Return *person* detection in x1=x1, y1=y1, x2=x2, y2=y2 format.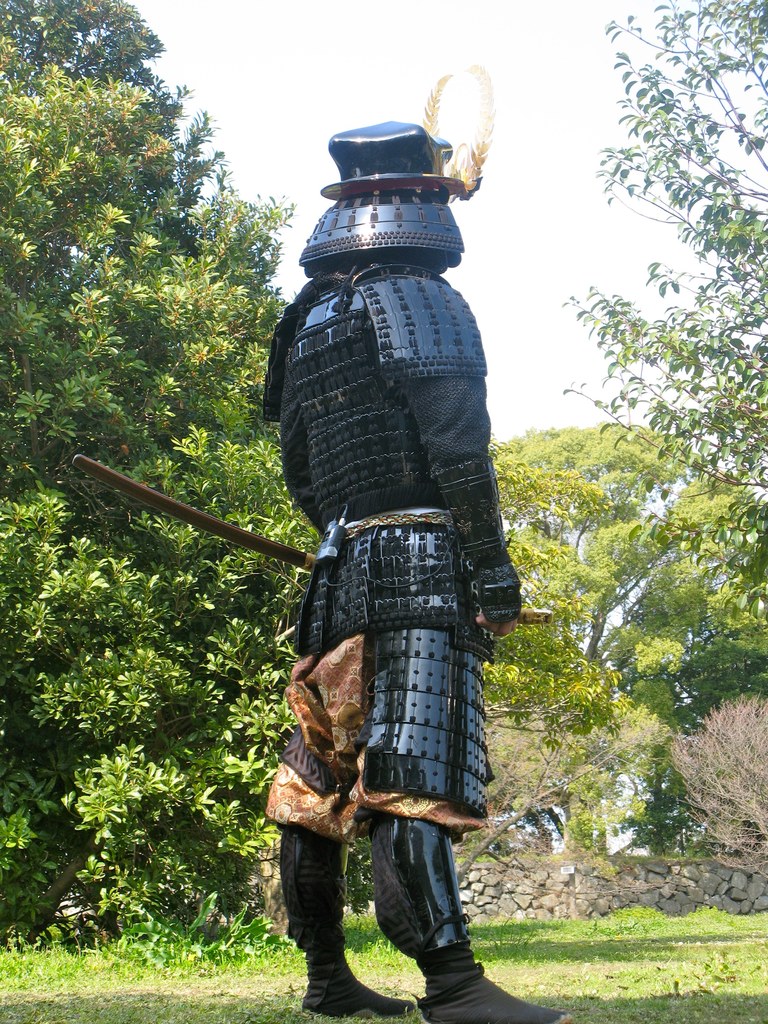
x1=264, y1=116, x2=579, y2=1023.
